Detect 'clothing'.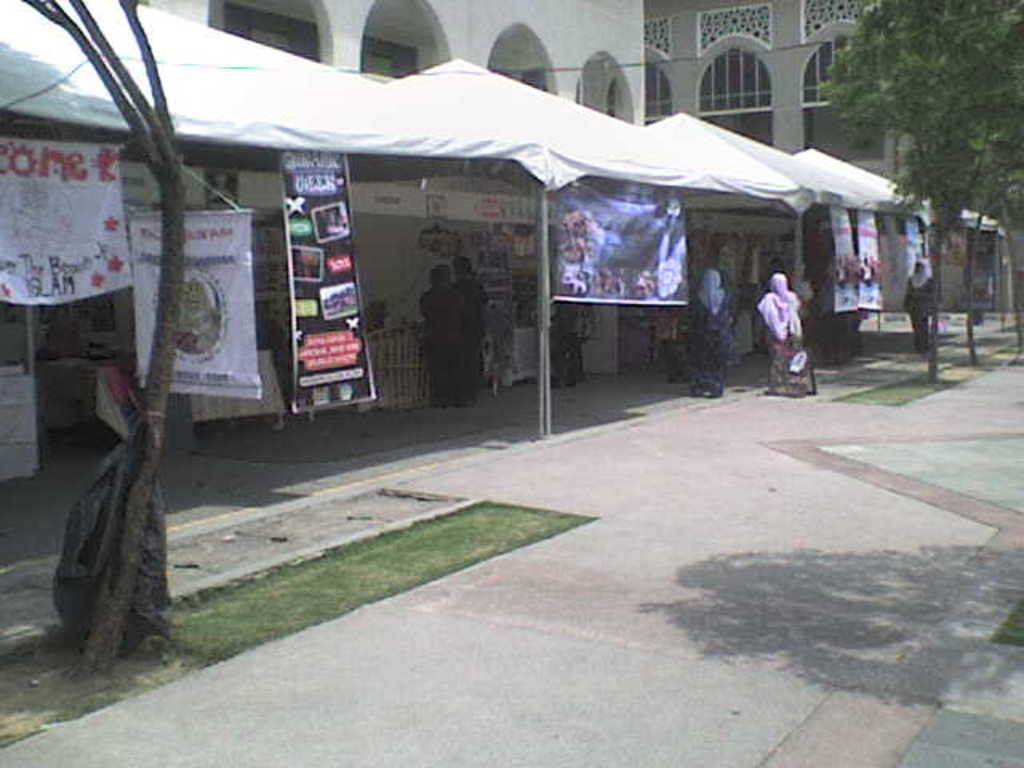
Detected at BBox(418, 277, 466, 389).
